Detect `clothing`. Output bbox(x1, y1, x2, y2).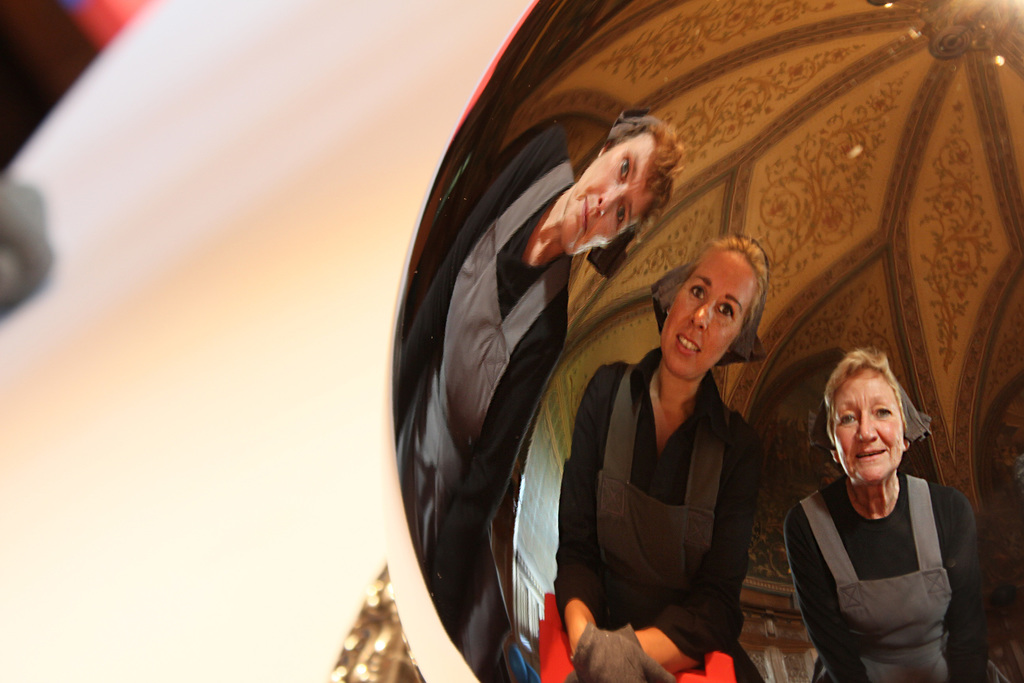
bbox(557, 347, 764, 682).
